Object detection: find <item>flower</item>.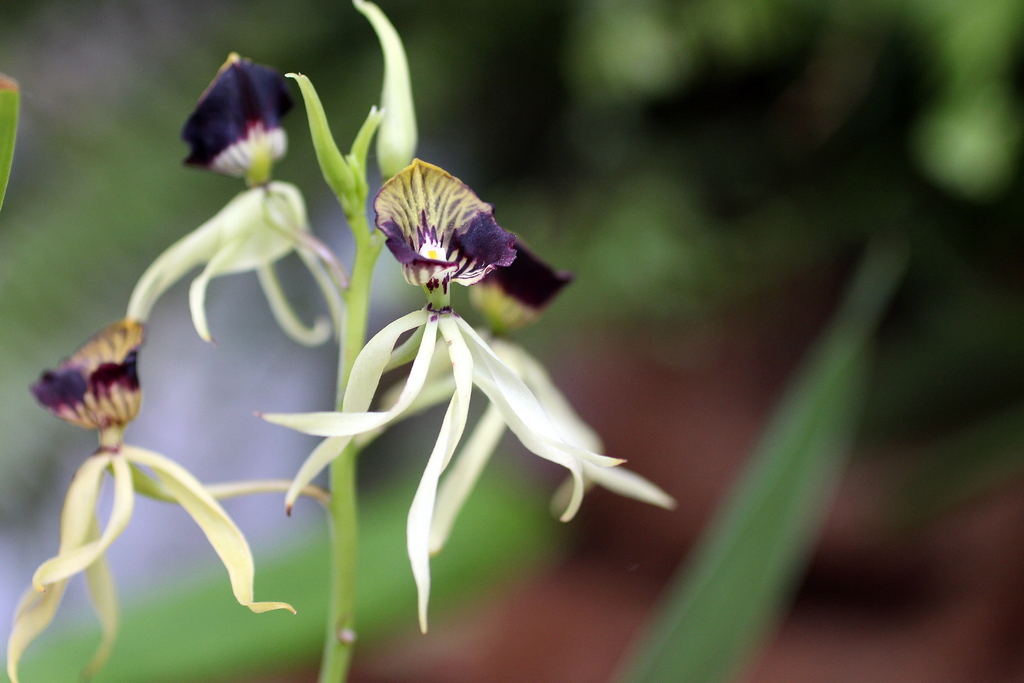
x1=134 y1=60 x2=350 y2=346.
